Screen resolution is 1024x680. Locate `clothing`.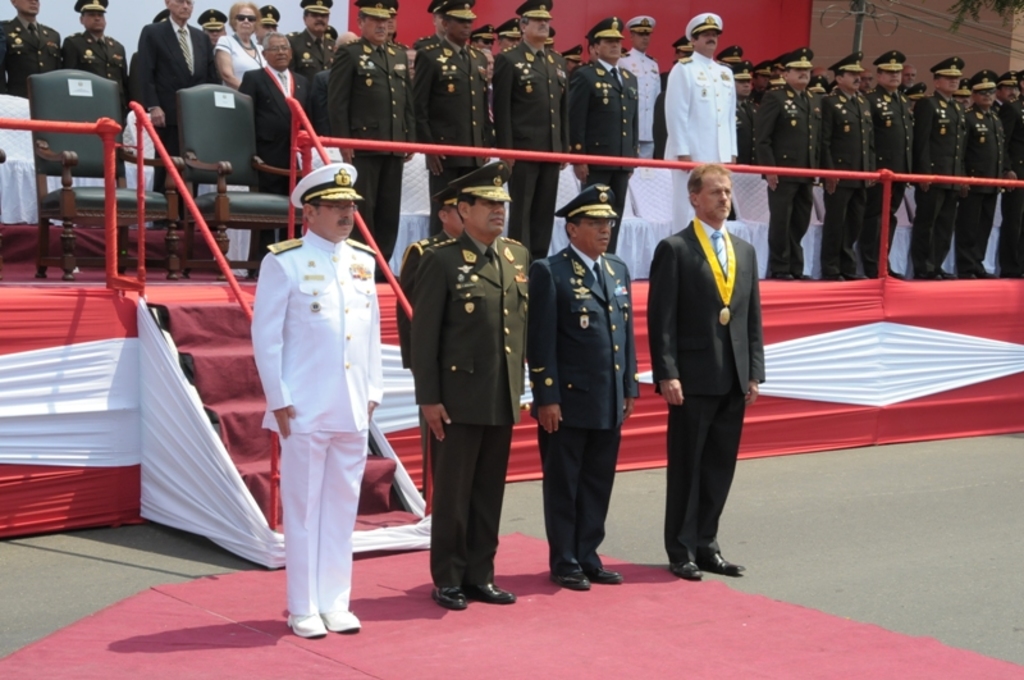
133, 0, 218, 125.
